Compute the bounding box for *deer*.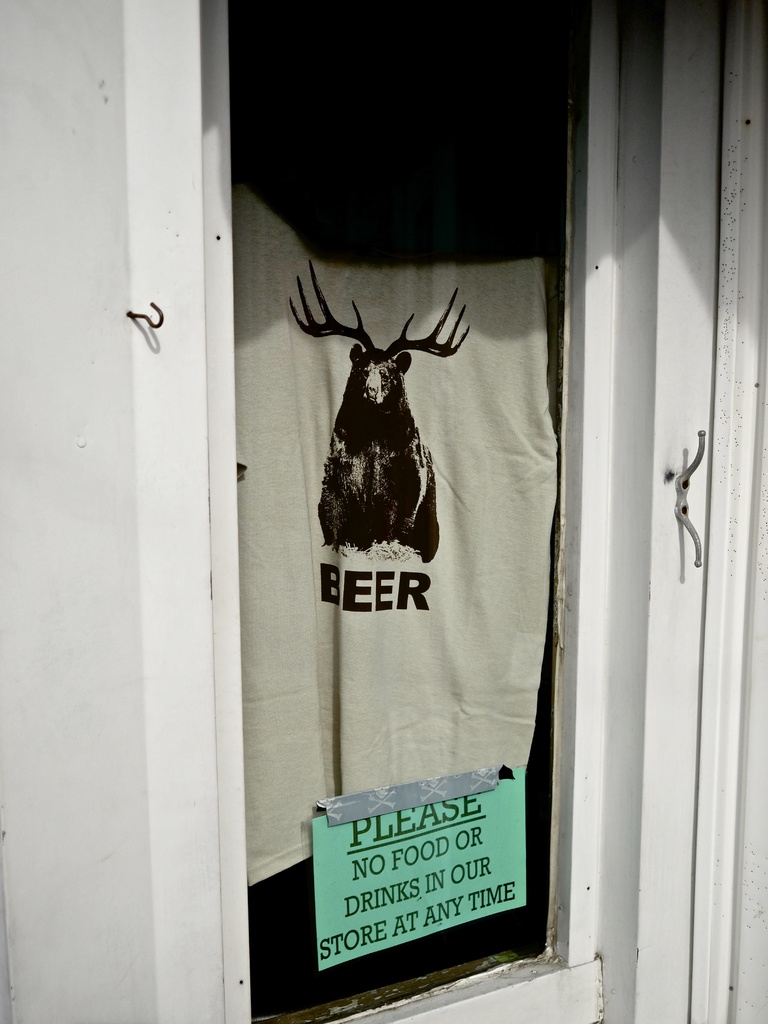
BBox(289, 259, 471, 563).
